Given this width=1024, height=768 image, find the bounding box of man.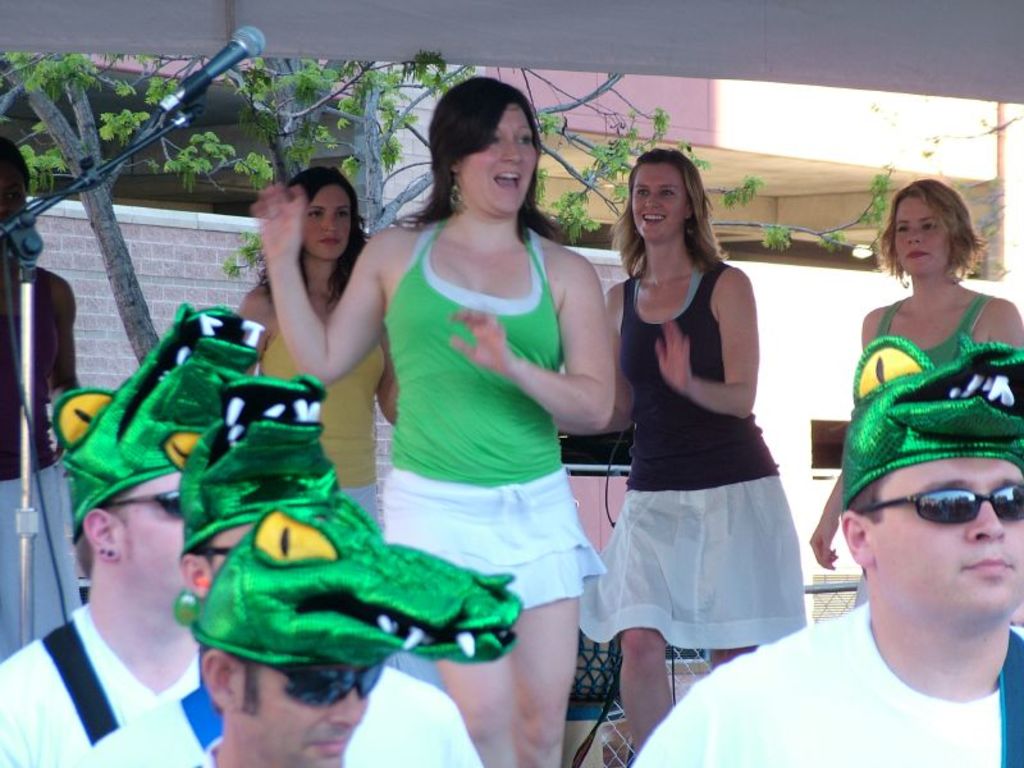
182:479:527:767.
